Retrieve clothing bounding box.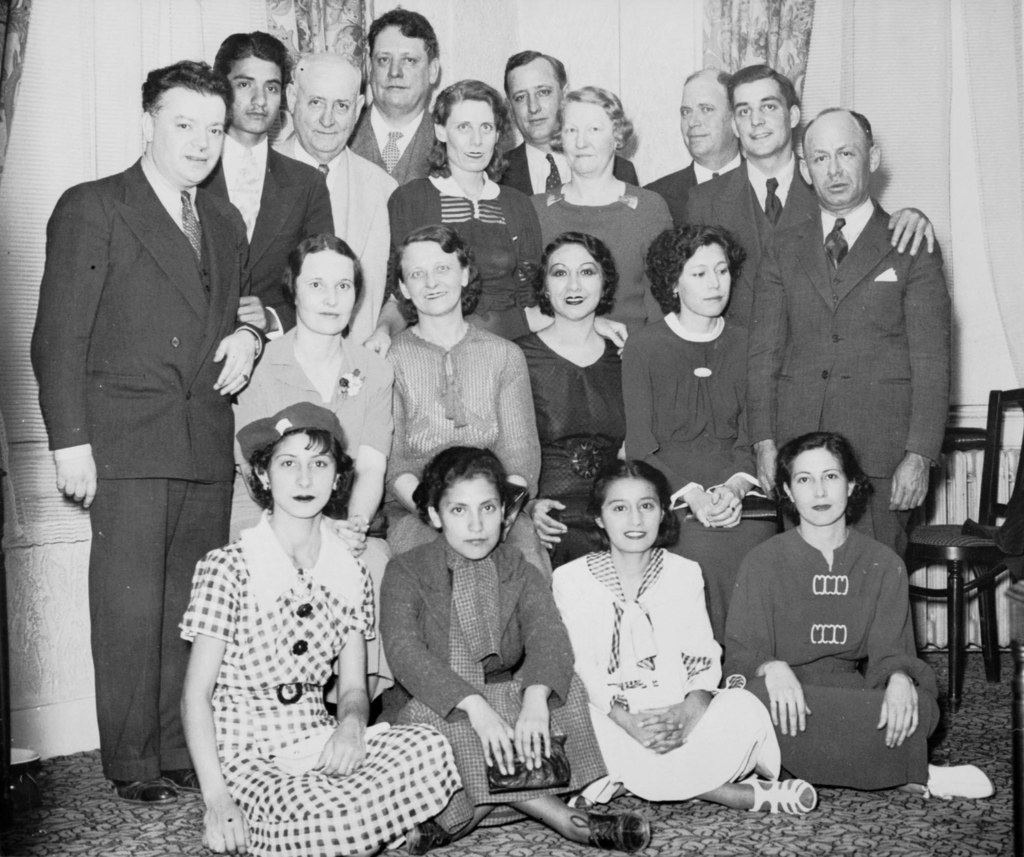
Bounding box: 746 204 954 552.
